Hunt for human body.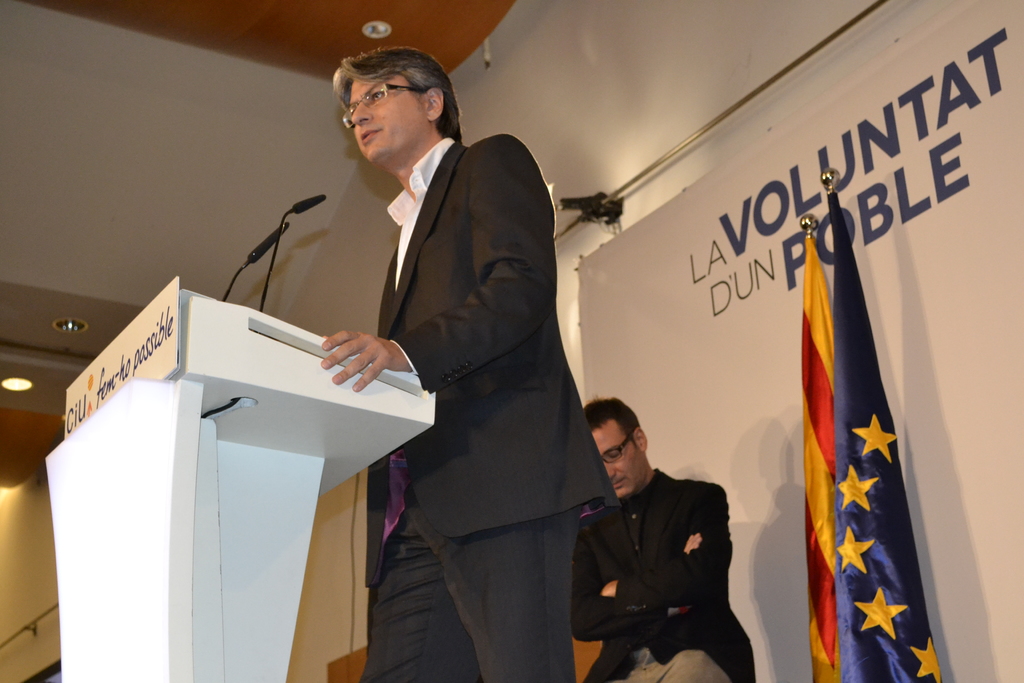
Hunted down at {"left": 570, "top": 463, "right": 758, "bottom": 682}.
